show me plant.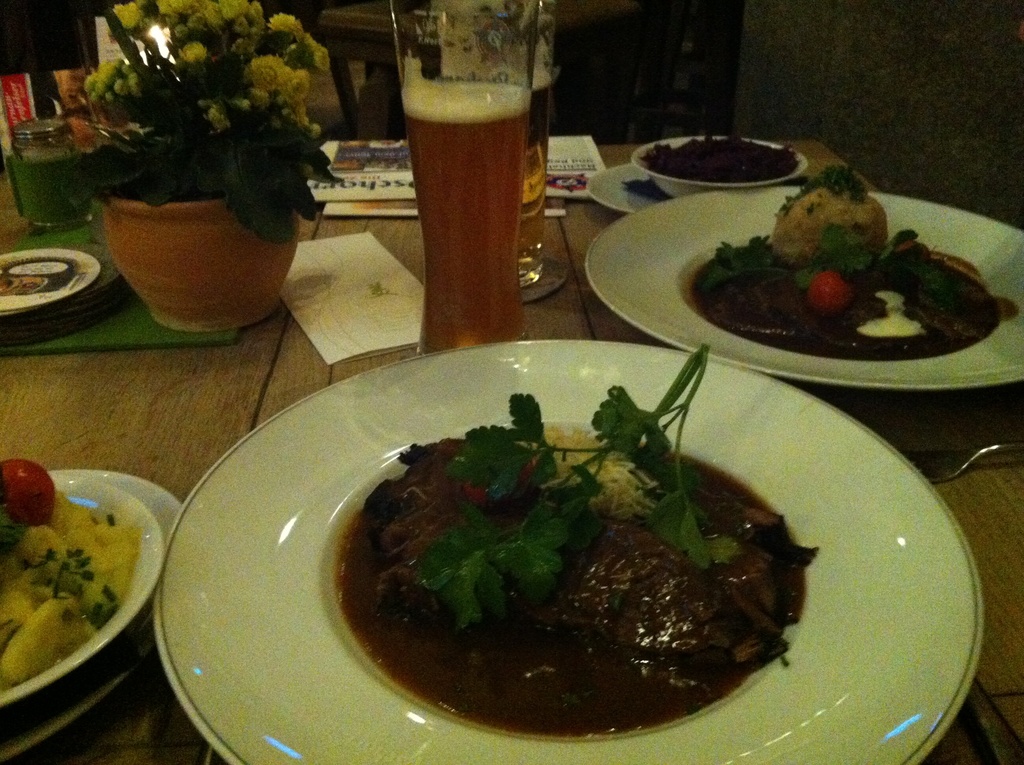
plant is here: (63, 0, 346, 250).
